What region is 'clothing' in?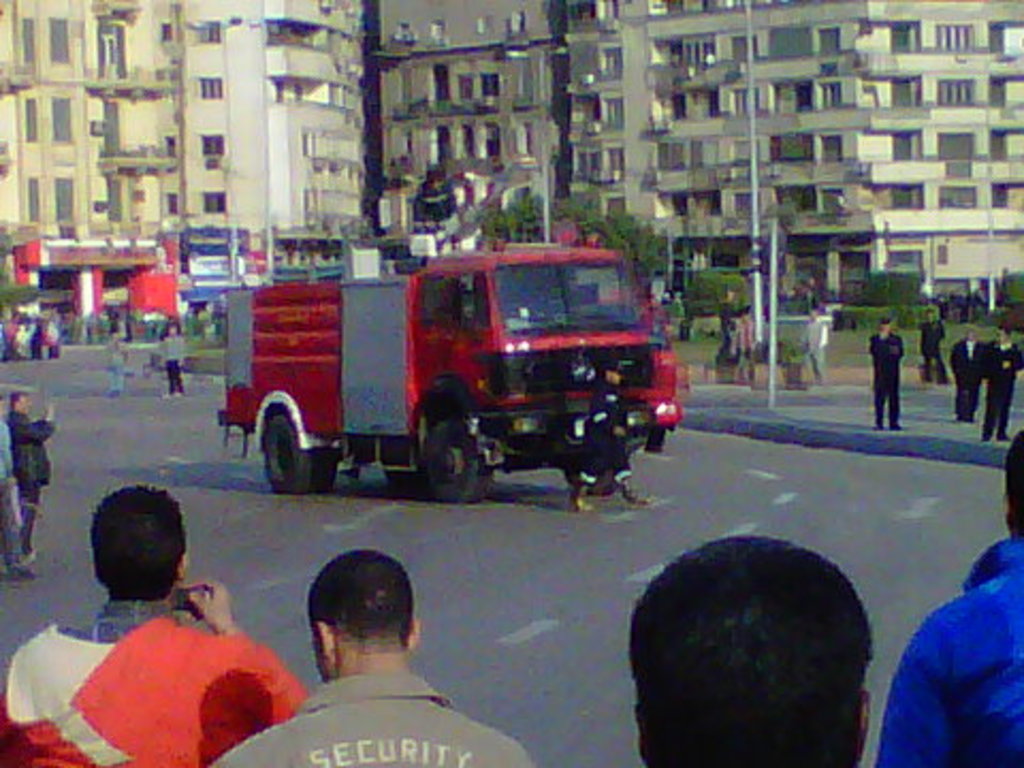
l=164, t=337, r=186, b=393.
